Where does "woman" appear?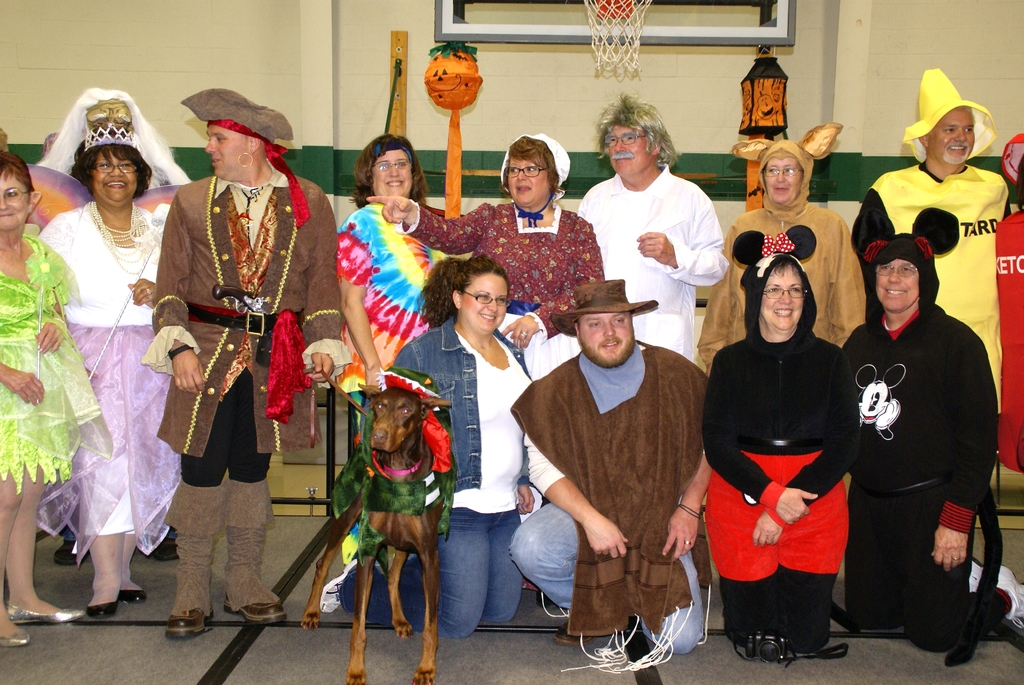
Appears at (x1=335, y1=134, x2=450, y2=567).
